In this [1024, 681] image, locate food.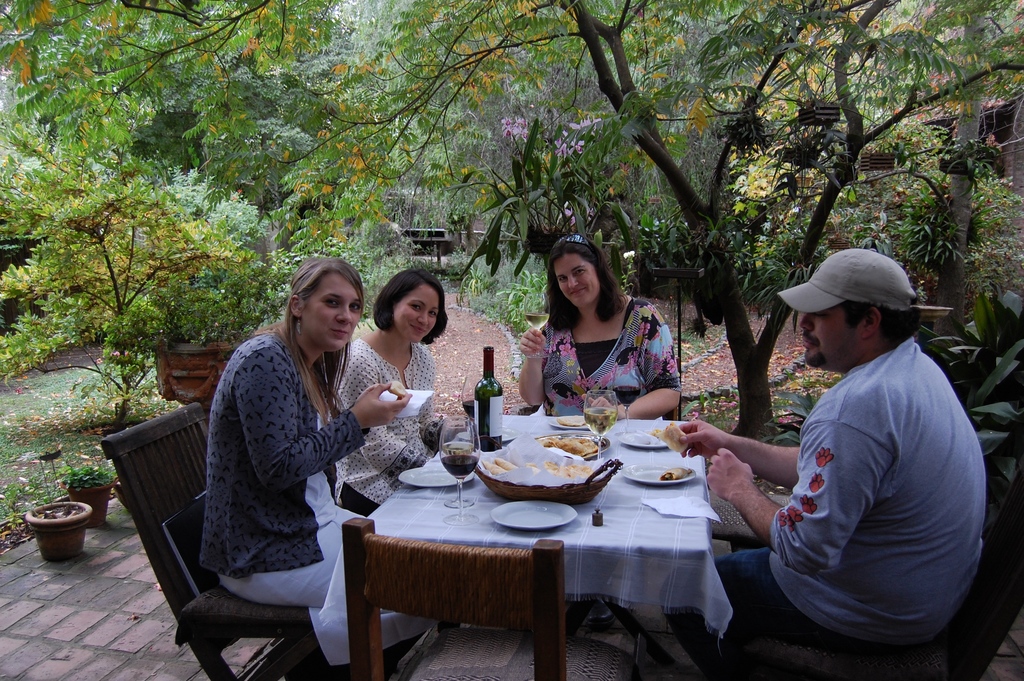
Bounding box: crop(554, 412, 588, 425).
